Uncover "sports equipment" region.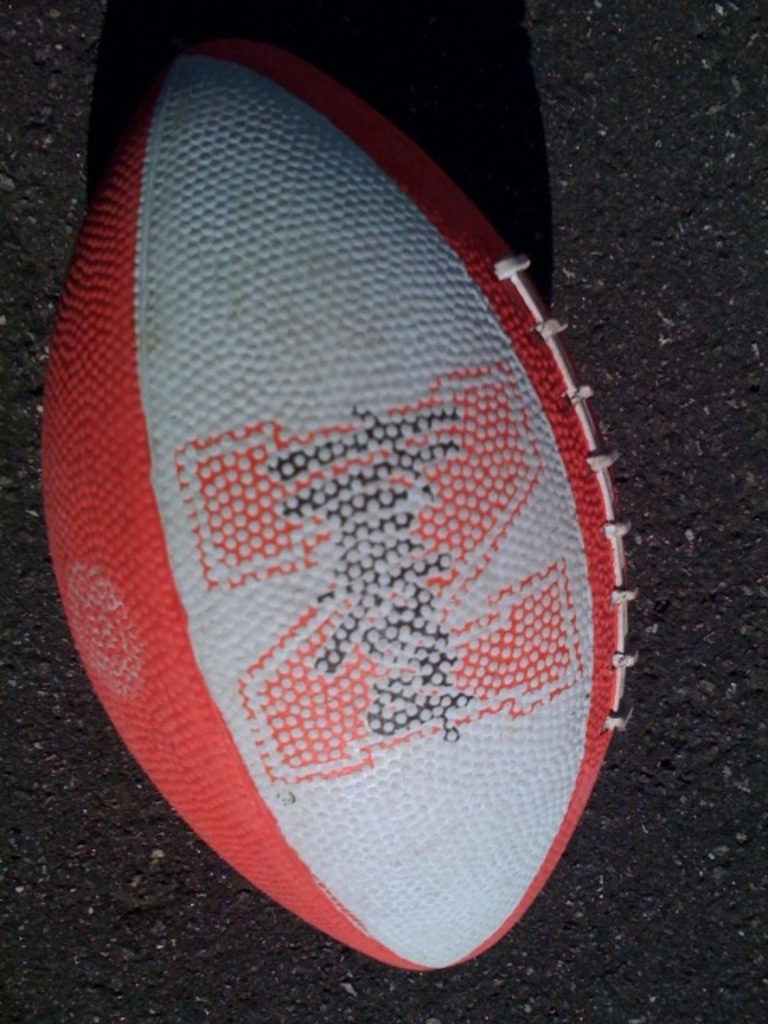
Uncovered: [45,27,634,971].
